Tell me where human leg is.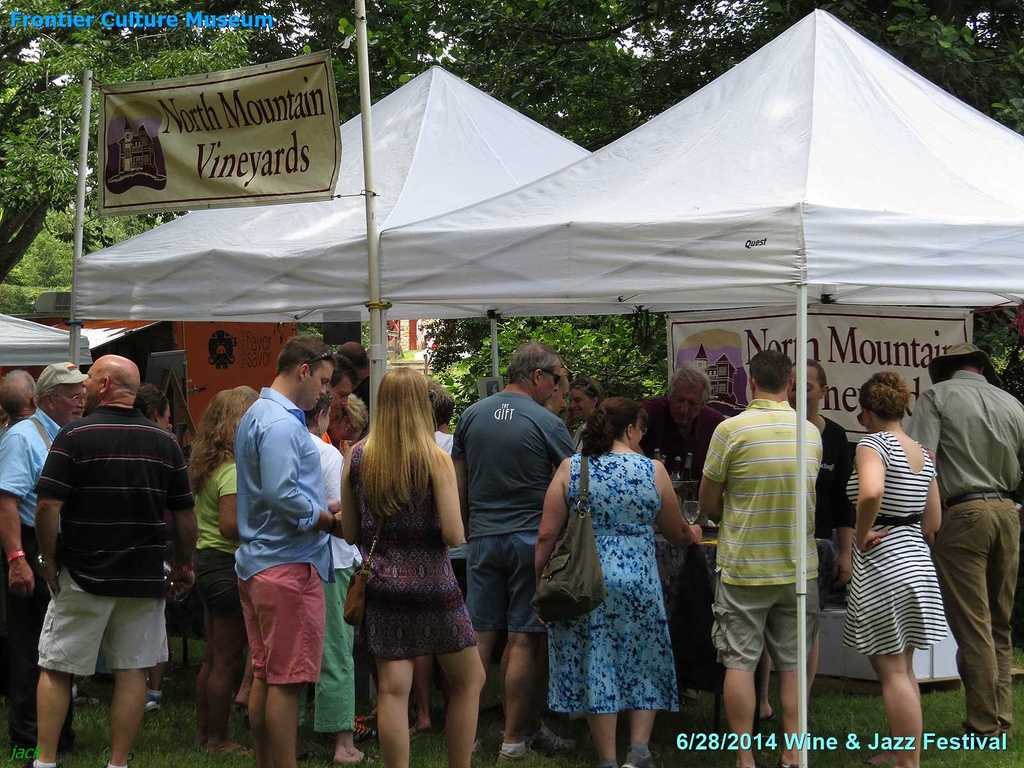
human leg is at 249:680:266:767.
